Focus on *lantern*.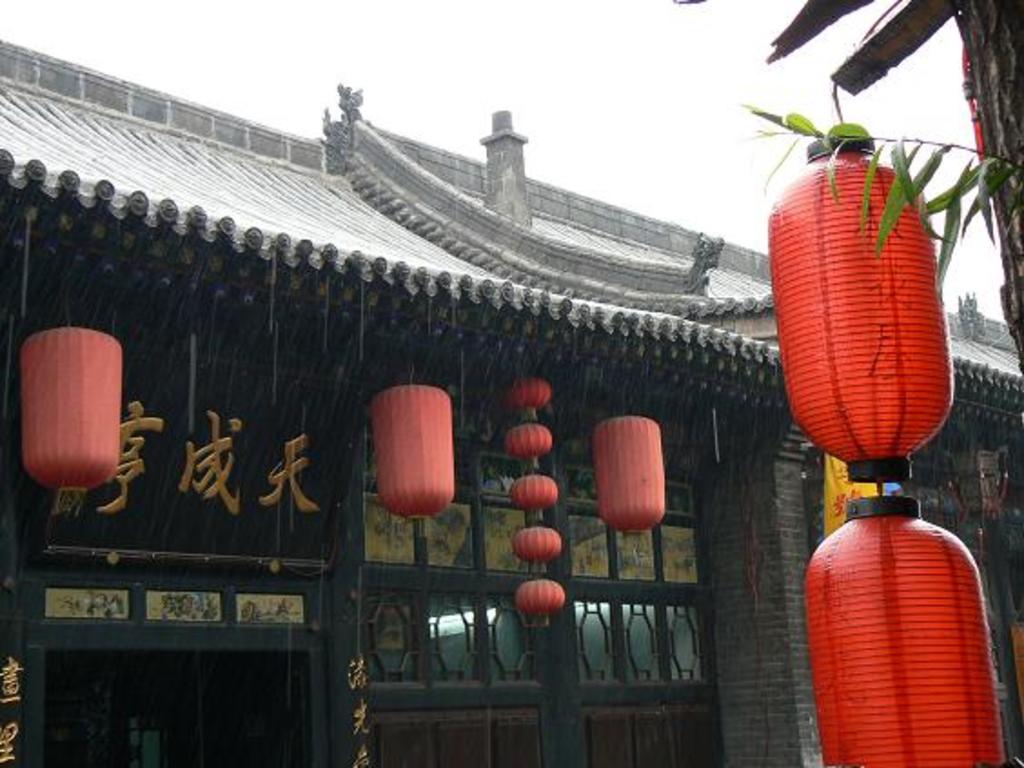
Focused at (505,423,552,465).
